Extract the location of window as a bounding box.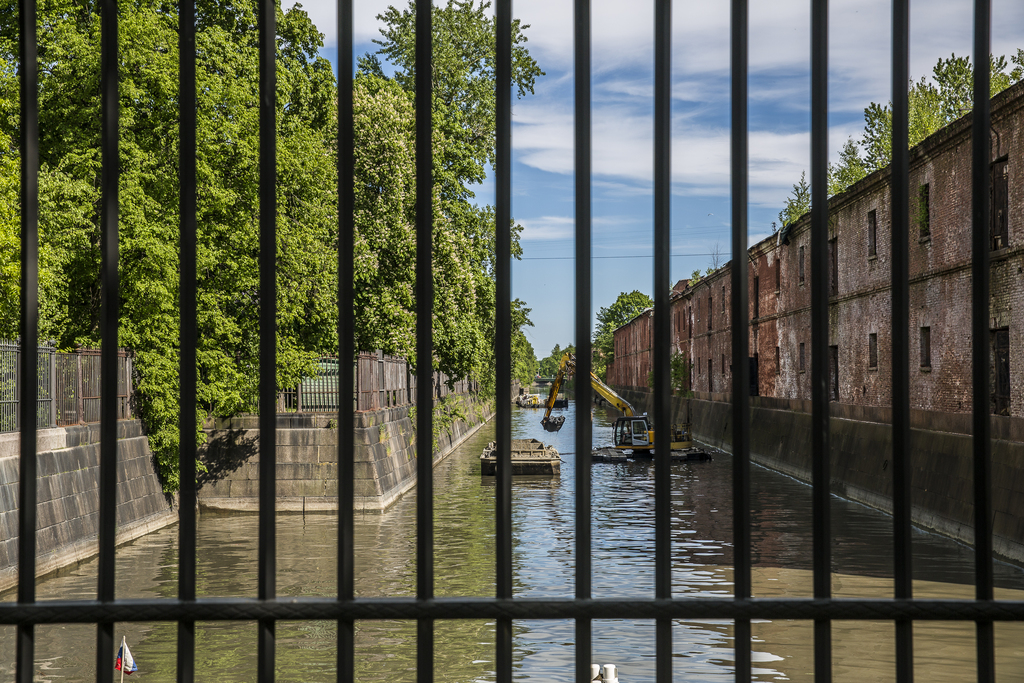
(687, 308, 692, 331).
